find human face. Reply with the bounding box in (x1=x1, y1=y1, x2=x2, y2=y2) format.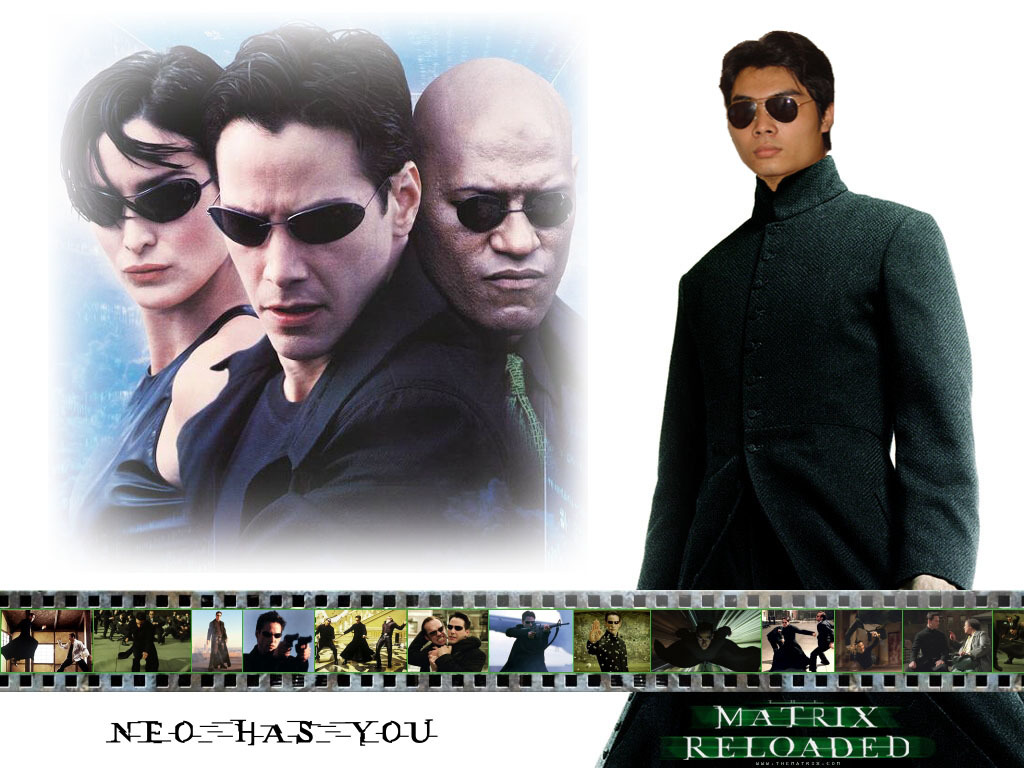
(x1=727, y1=65, x2=818, y2=174).
